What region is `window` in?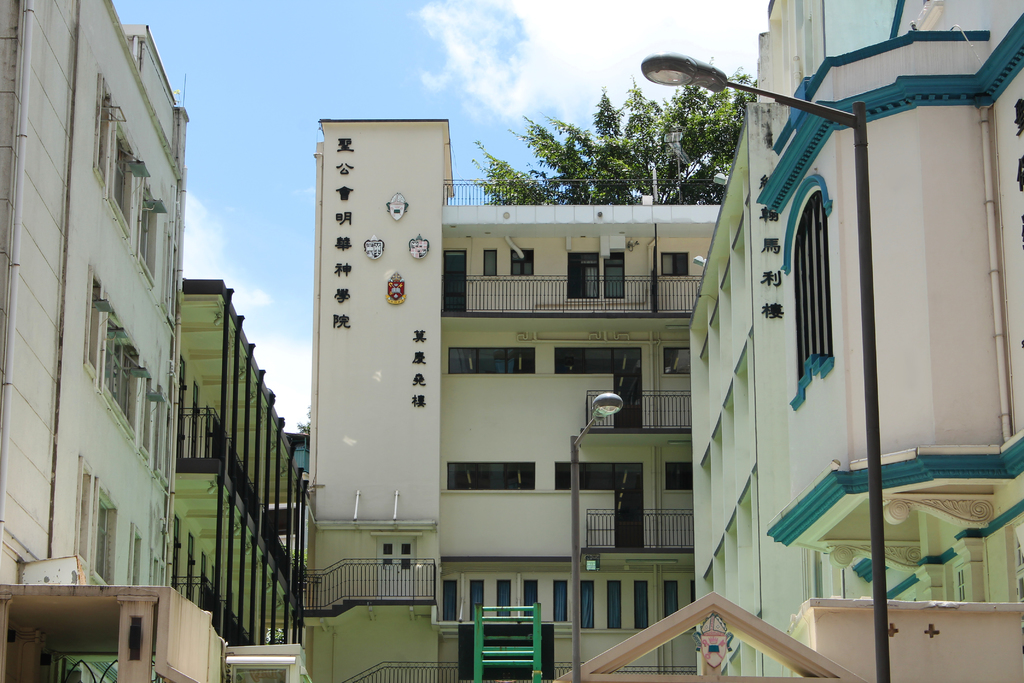
bbox=(483, 251, 496, 279).
